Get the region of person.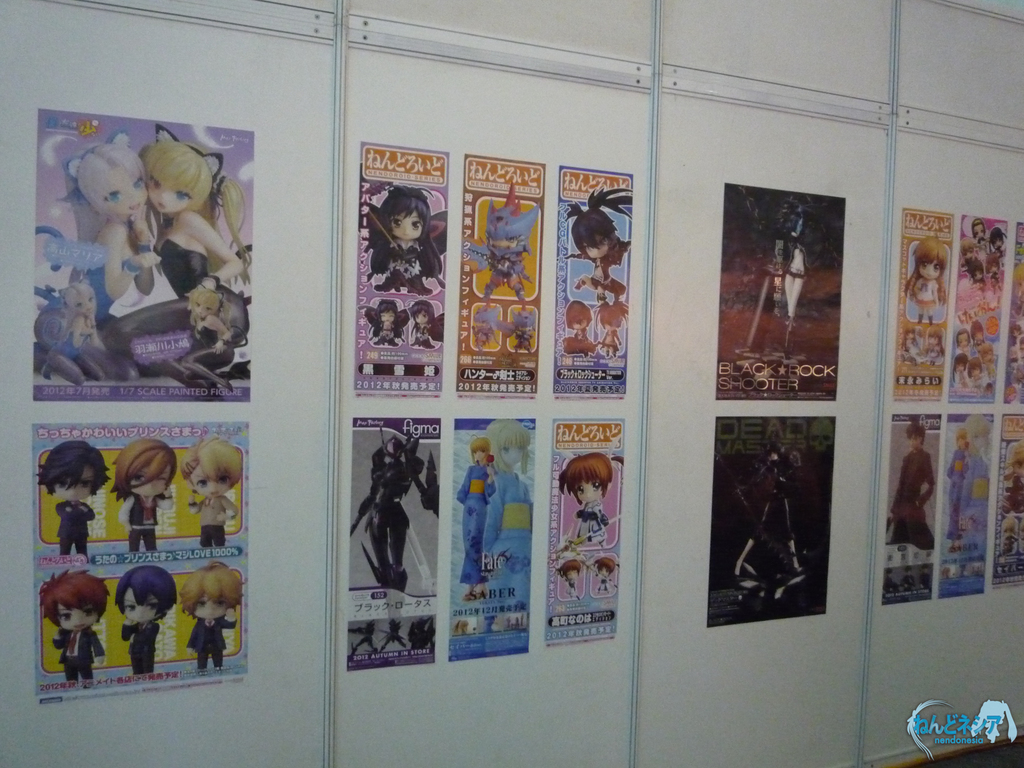
[27,438,104,563].
